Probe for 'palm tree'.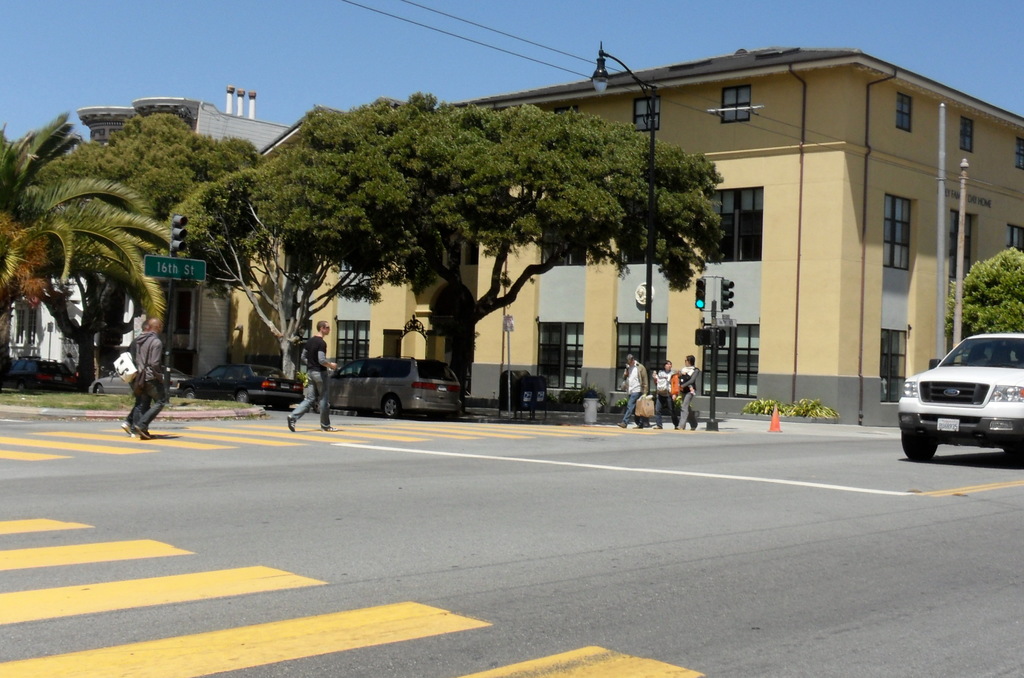
Probe result: select_region(22, 98, 184, 423).
